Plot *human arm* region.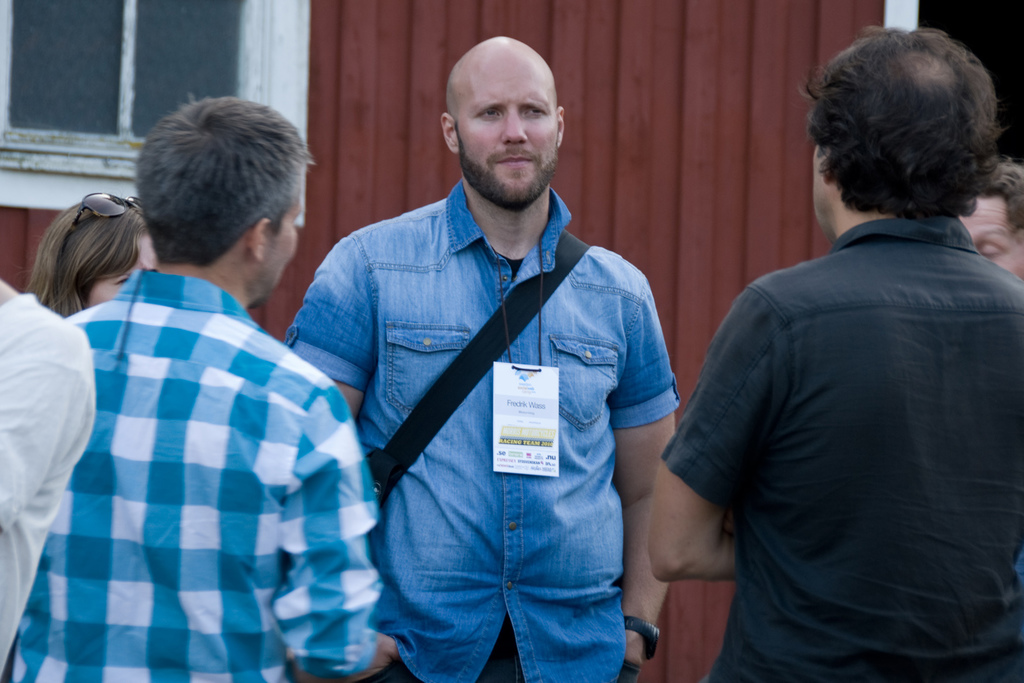
Plotted at 282,379,375,680.
